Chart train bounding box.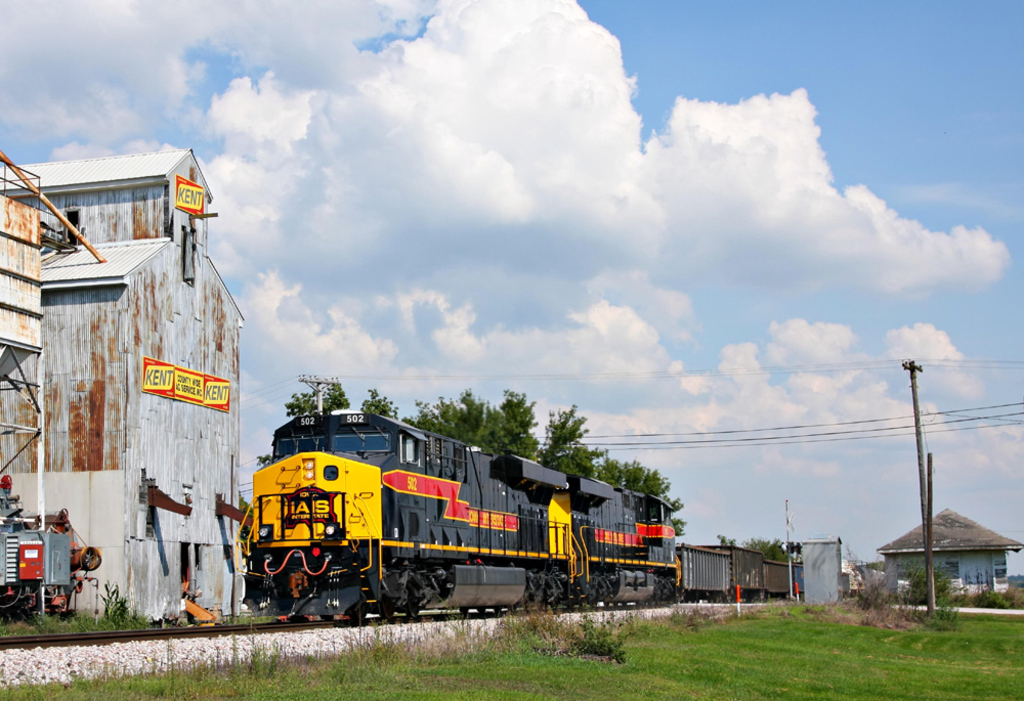
Charted: x1=238 y1=407 x2=851 y2=624.
